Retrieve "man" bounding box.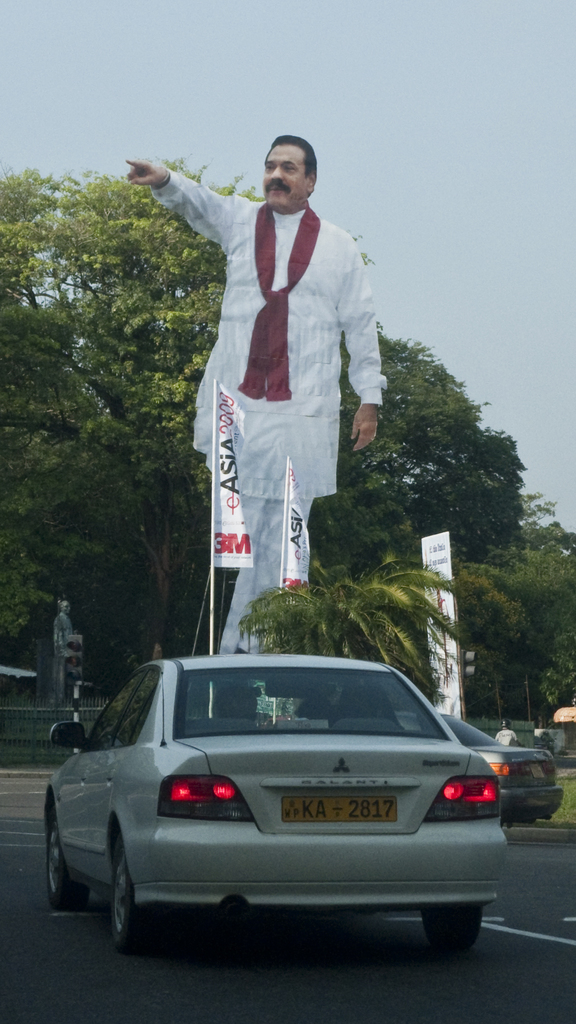
Bounding box: {"x1": 131, "y1": 115, "x2": 374, "y2": 563}.
